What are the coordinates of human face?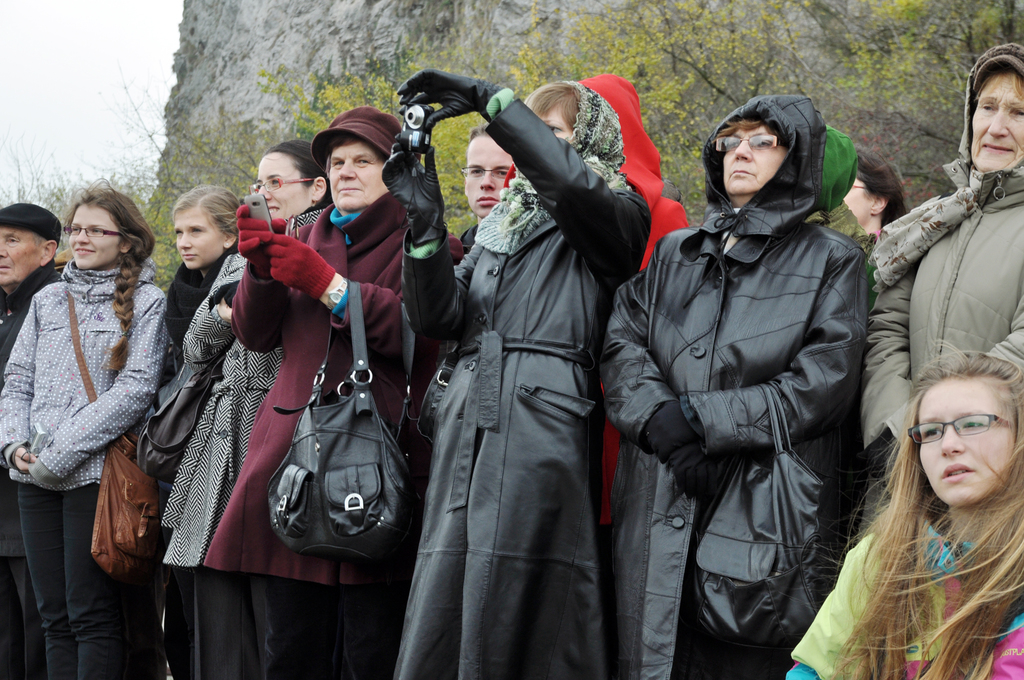
[left=724, top=124, right=787, bottom=197].
